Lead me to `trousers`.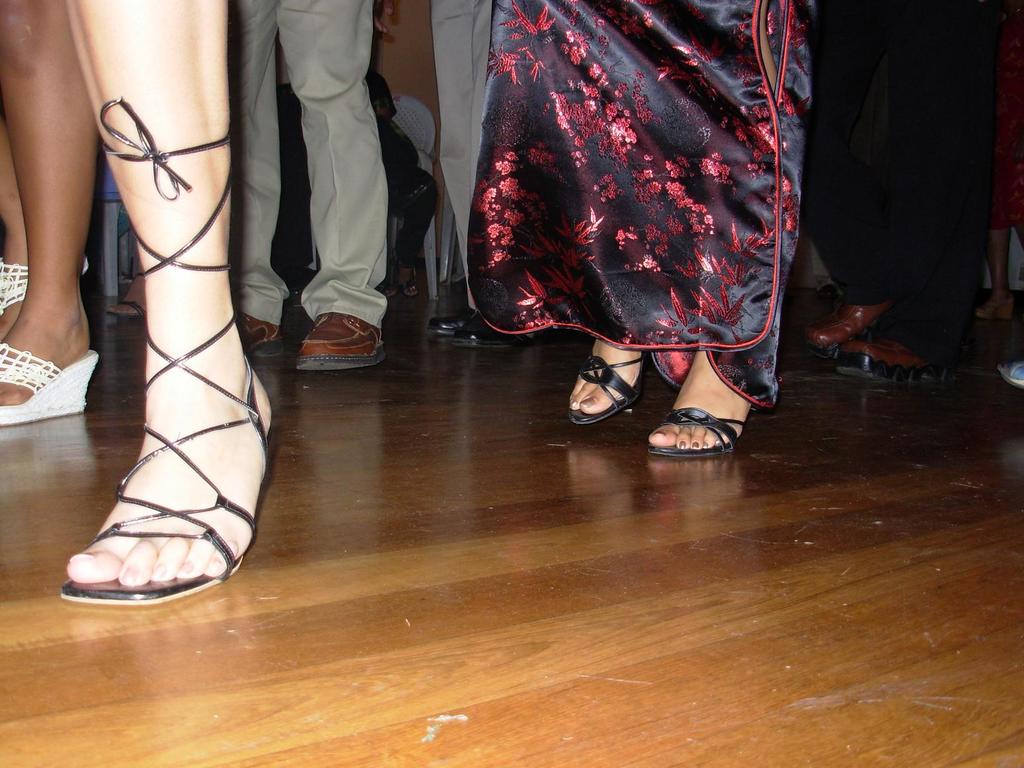
Lead to [left=802, top=0, right=989, bottom=367].
